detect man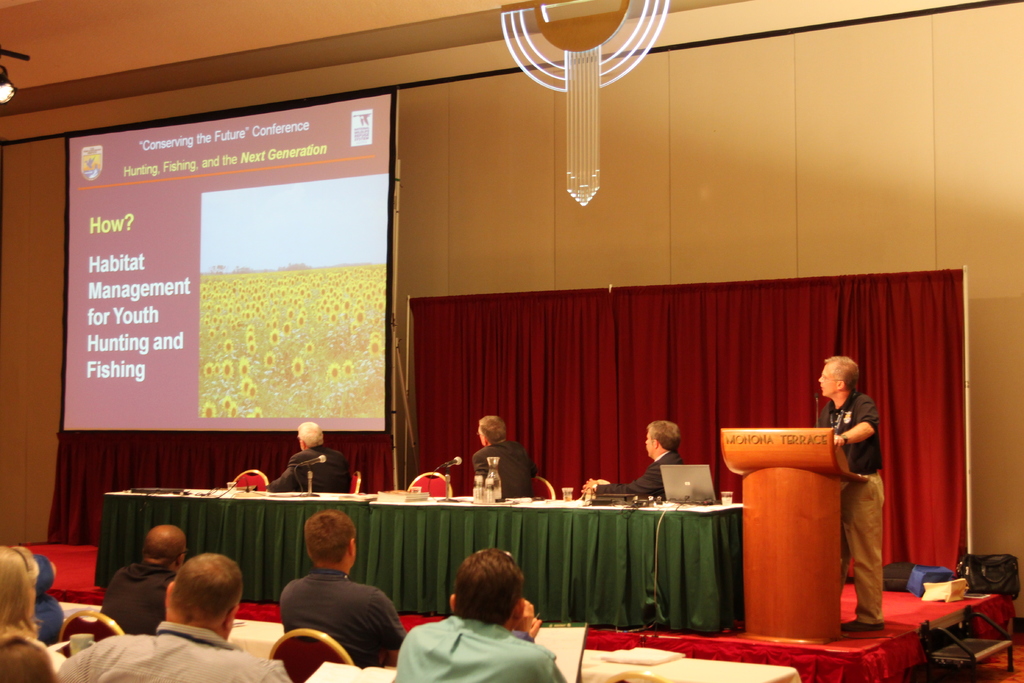
579, 419, 687, 500
